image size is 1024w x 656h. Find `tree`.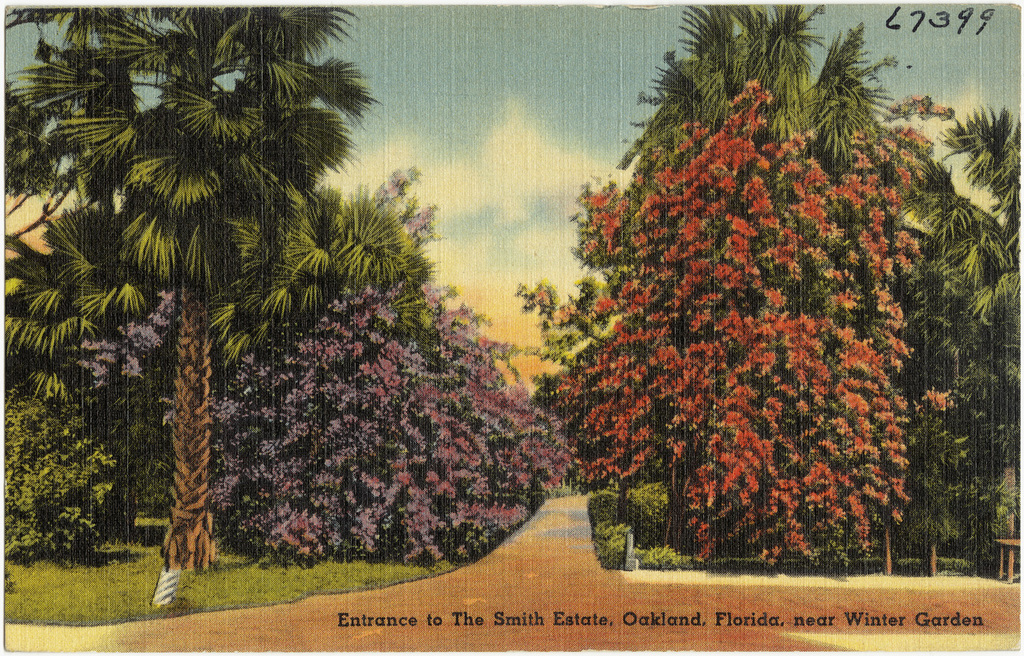
(left=537, top=0, right=947, bottom=552).
